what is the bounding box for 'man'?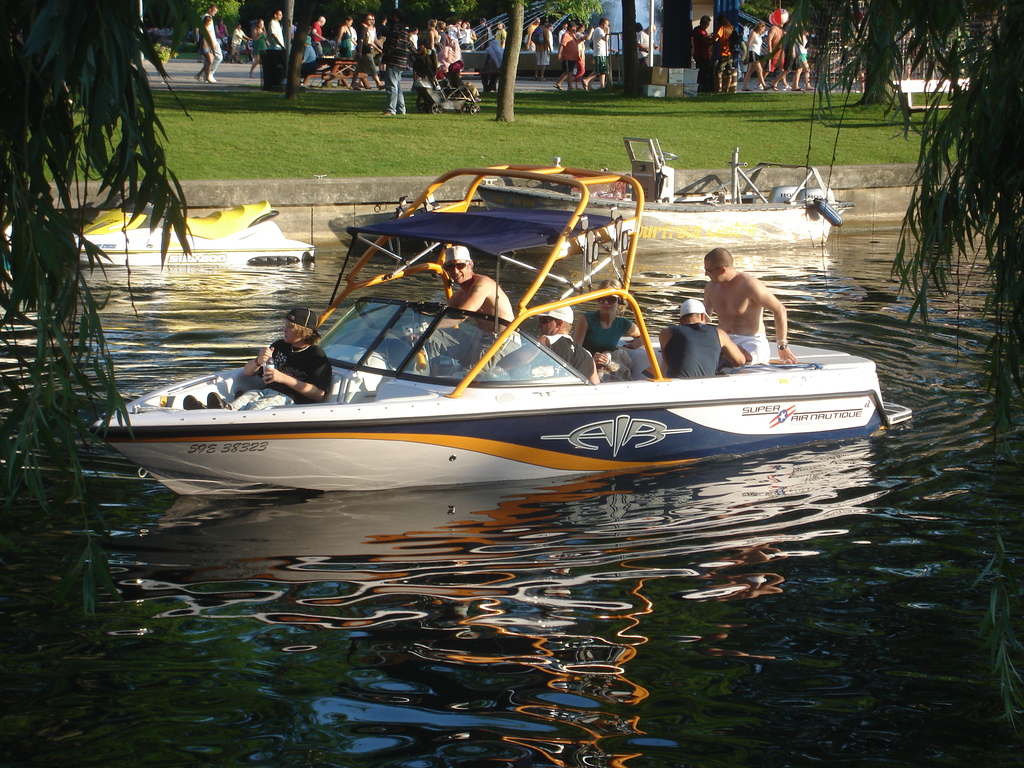
bbox=(307, 15, 326, 59).
